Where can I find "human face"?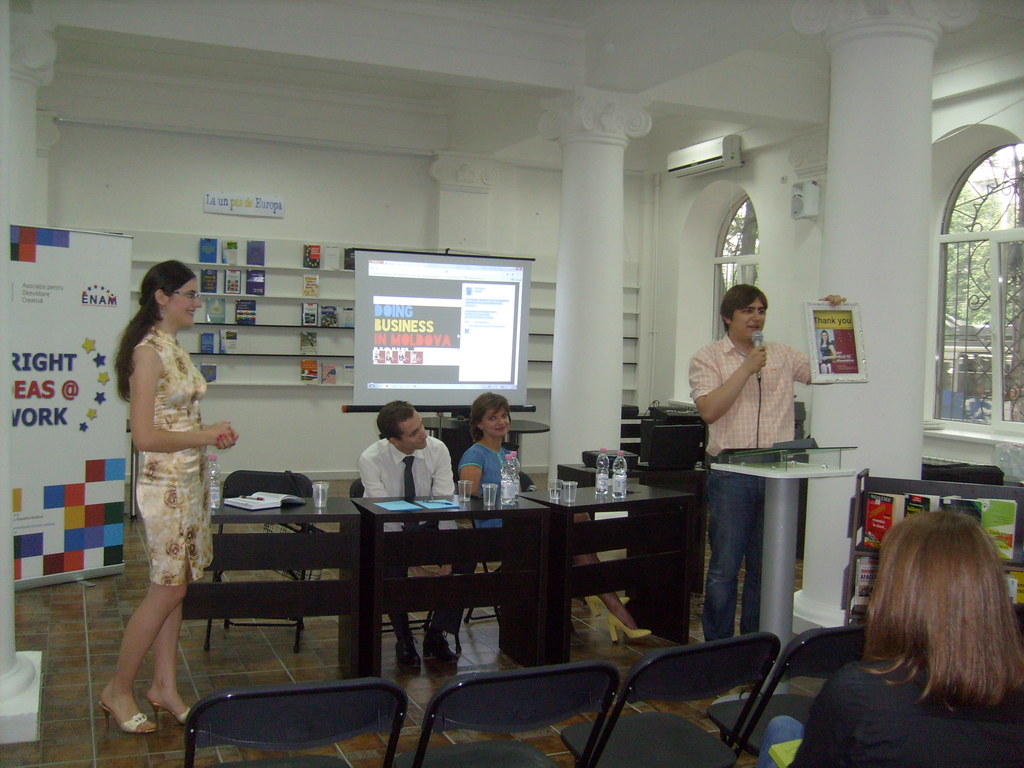
You can find it at 732,297,766,345.
